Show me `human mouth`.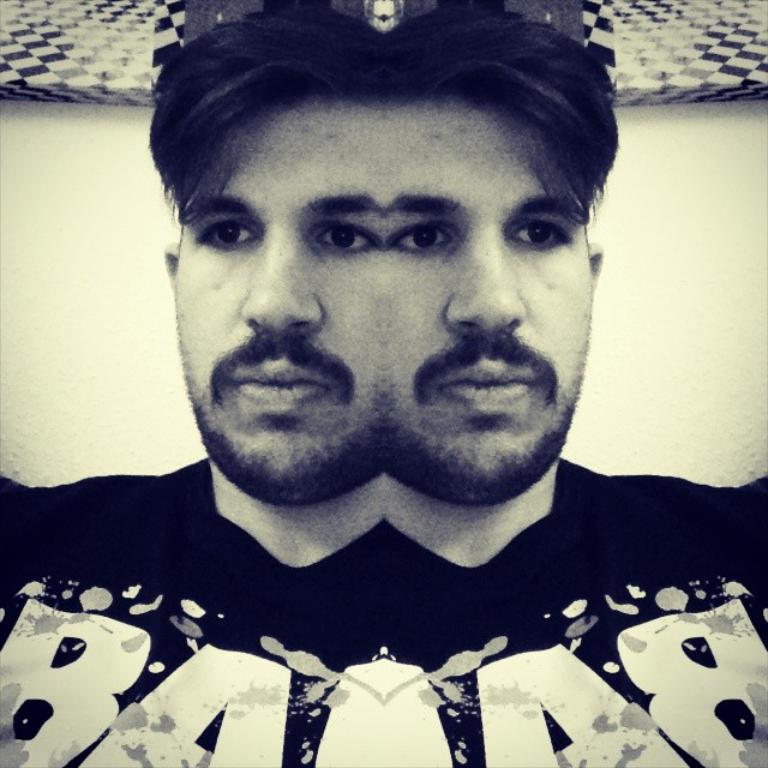
`human mouth` is here: <region>439, 367, 534, 402</region>.
